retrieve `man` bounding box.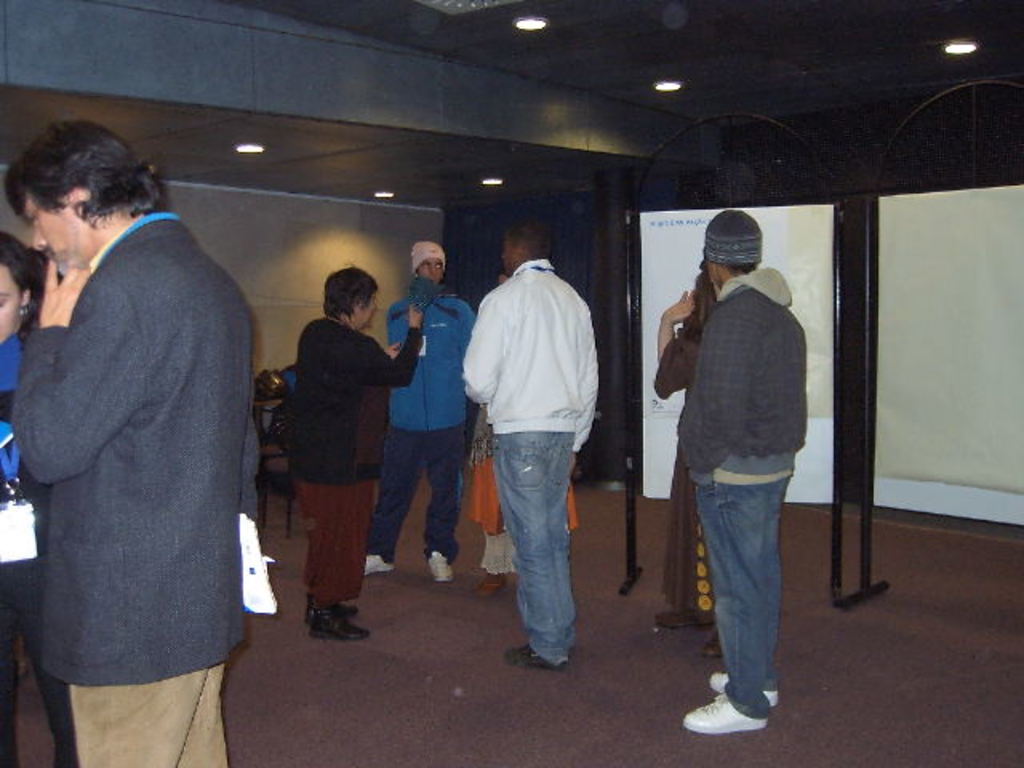
Bounding box: bbox=[464, 219, 598, 667].
